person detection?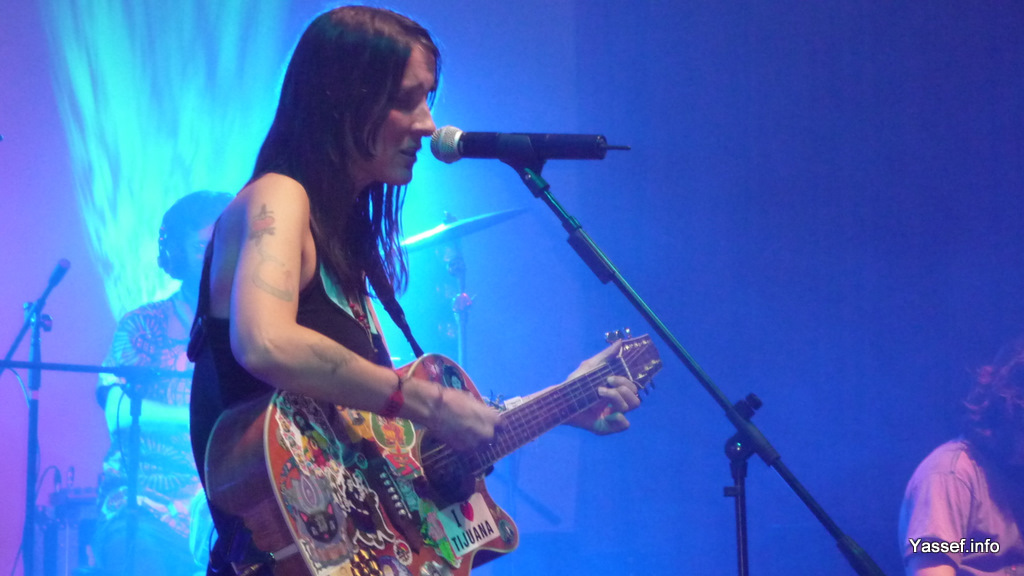
detection(901, 332, 1019, 575)
